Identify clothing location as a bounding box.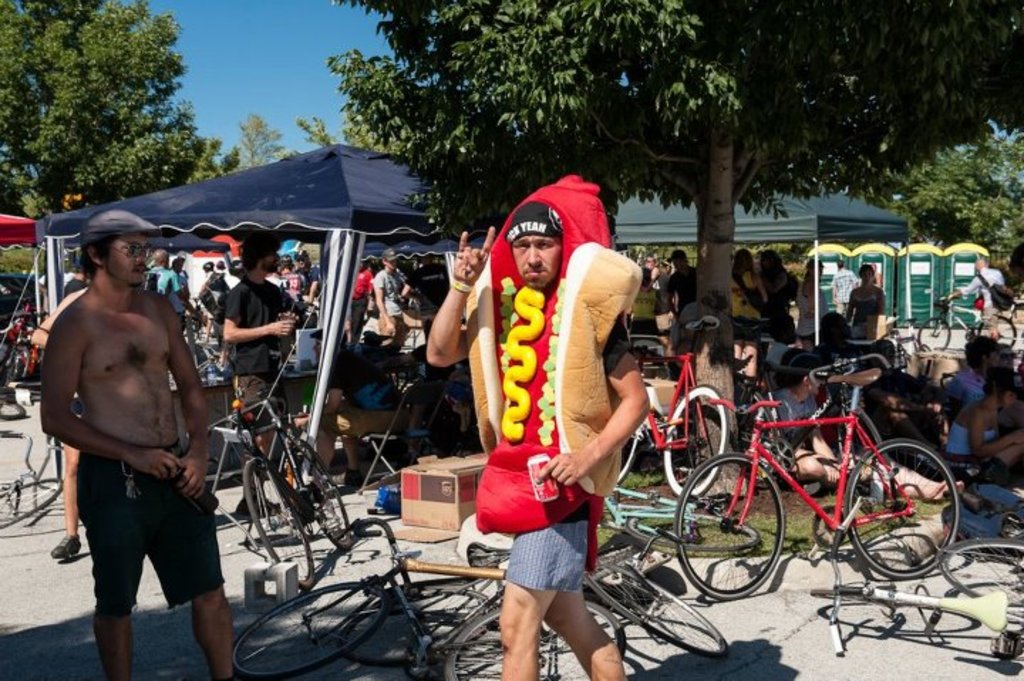
bbox(296, 264, 317, 297).
